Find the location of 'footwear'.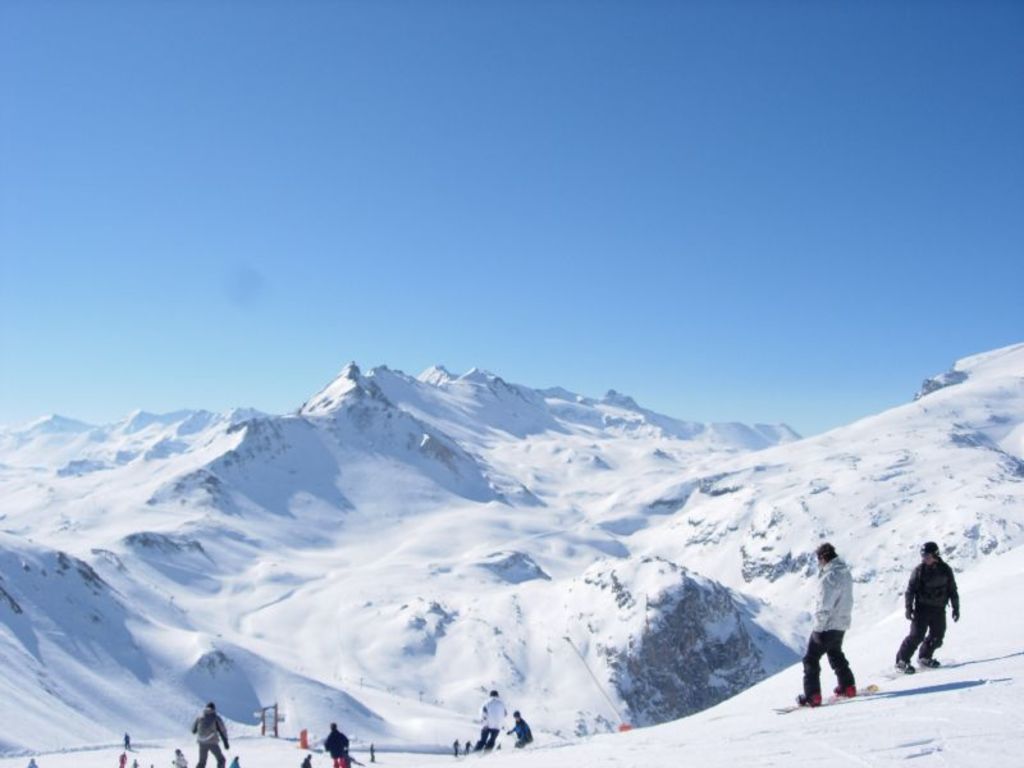
Location: bbox=[836, 680, 854, 694].
